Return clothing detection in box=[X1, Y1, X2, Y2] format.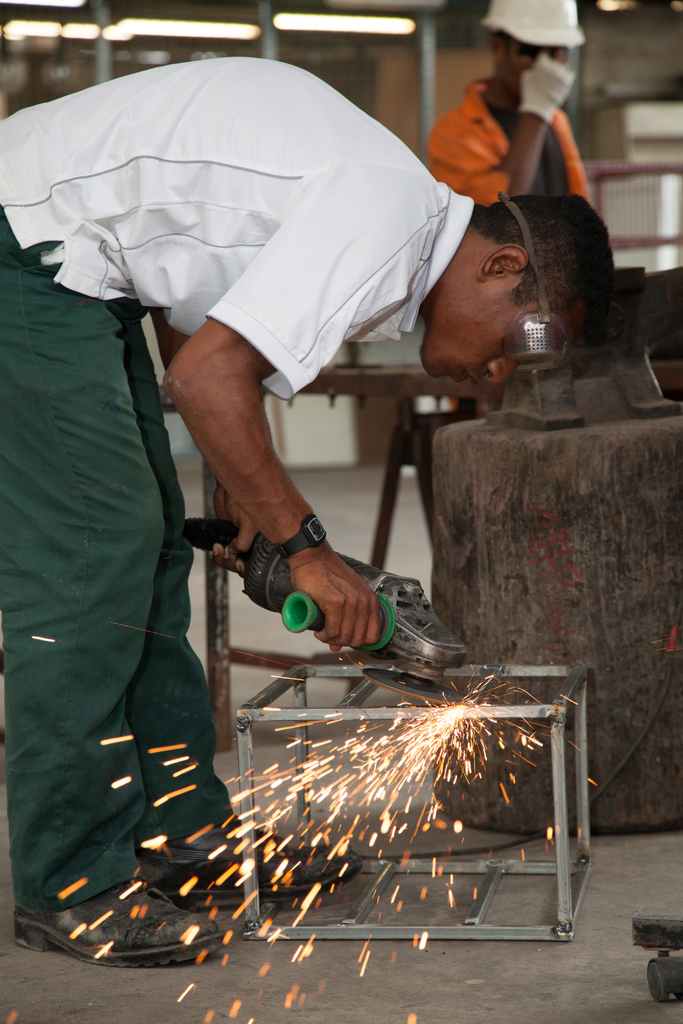
box=[0, 56, 473, 908].
